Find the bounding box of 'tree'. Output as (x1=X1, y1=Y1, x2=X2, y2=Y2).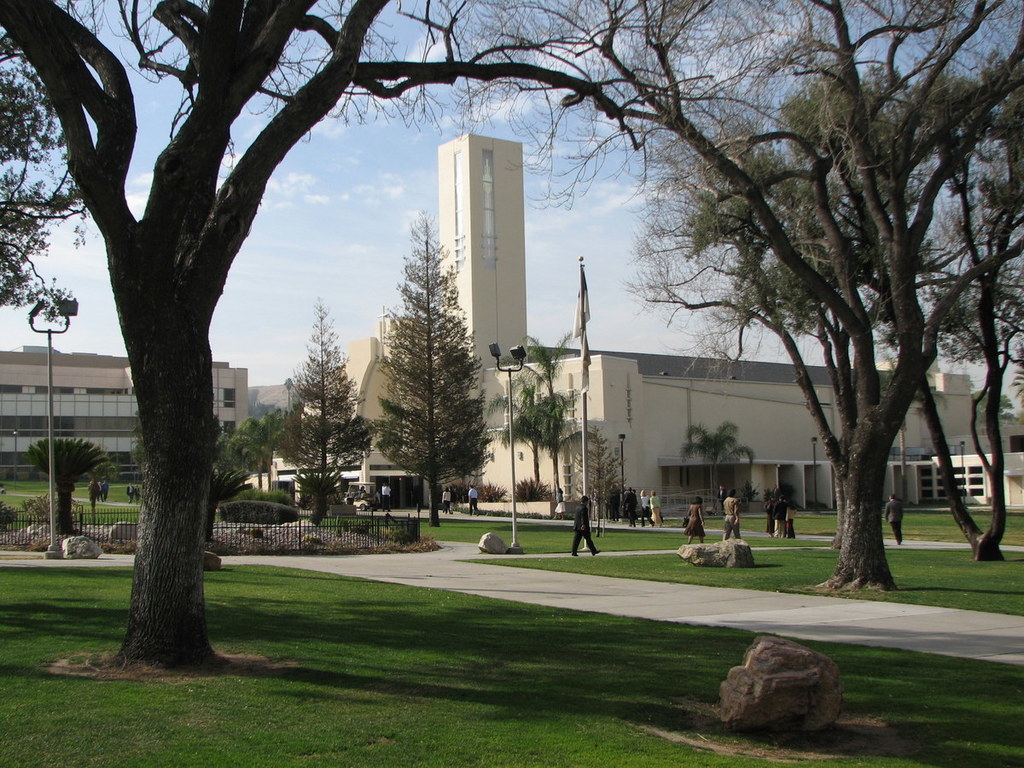
(x1=492, y1=327, x2=591, y2=509).
